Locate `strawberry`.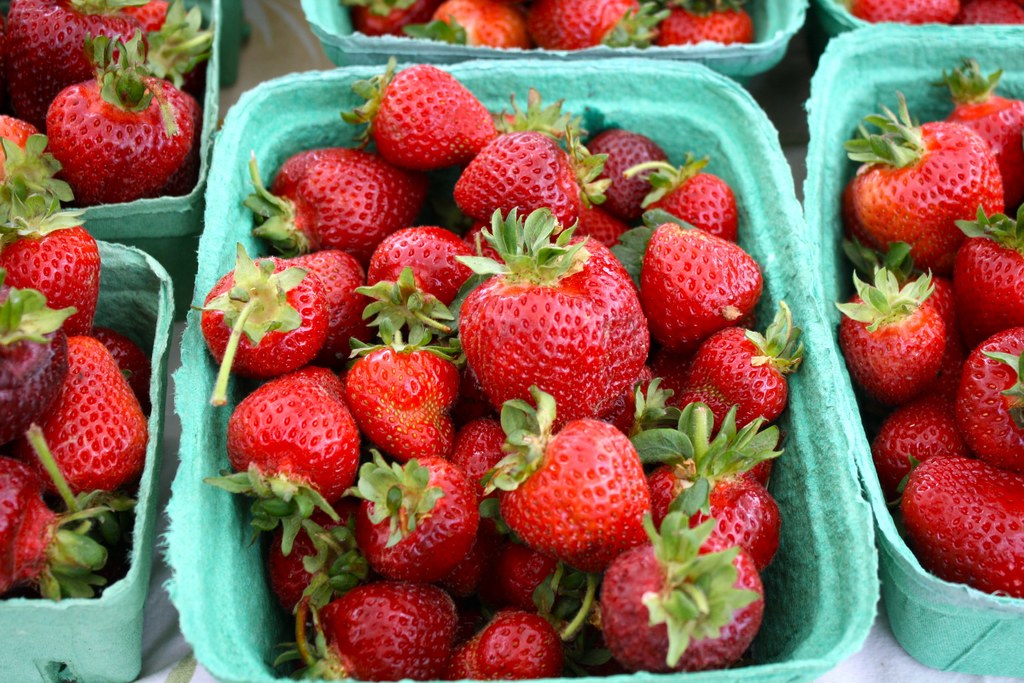
Bounding box: pyautogui.locateOnScreen(531, 1, 648, 49).
